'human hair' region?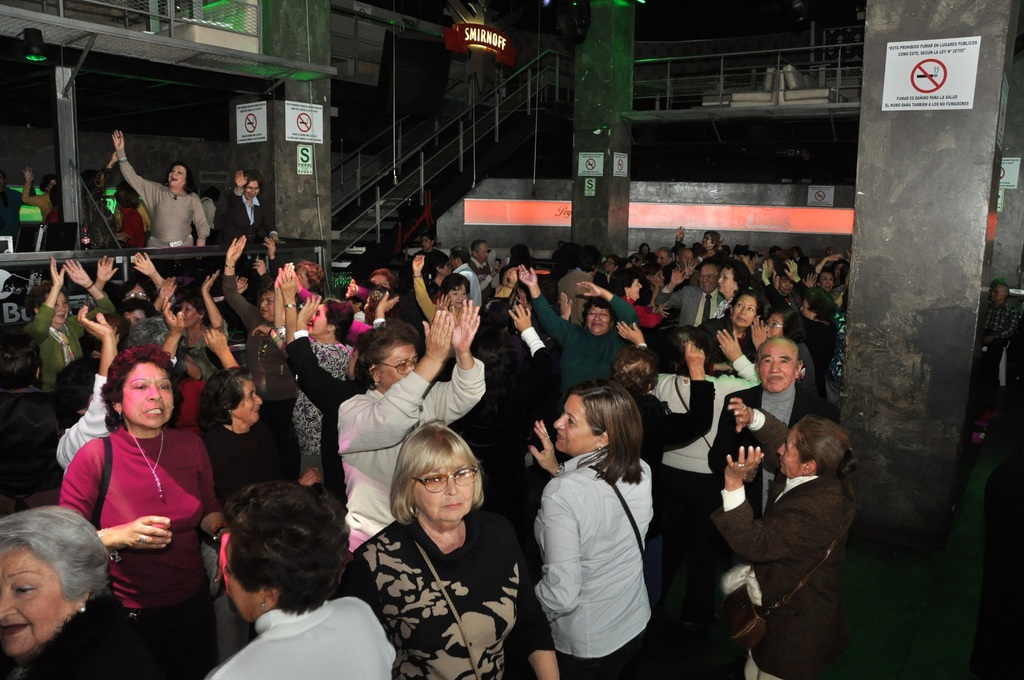
x1=169 y1=157 x2=190 y2=187
